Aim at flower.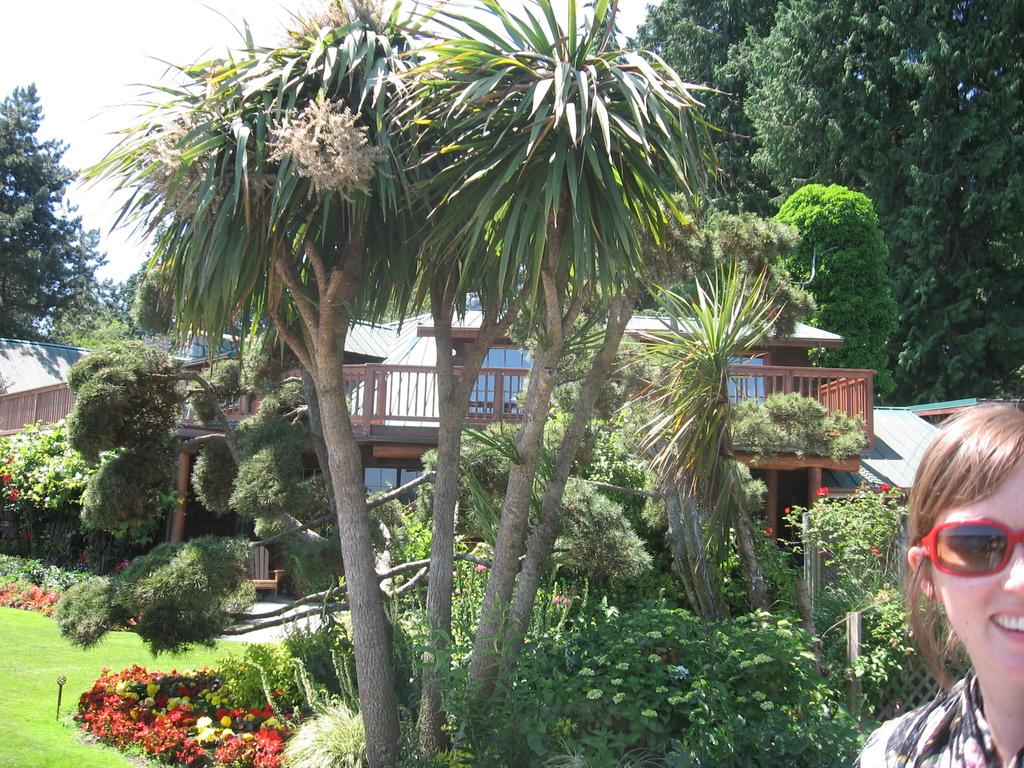
Aimed at locate(879, 485, 890, 495).
